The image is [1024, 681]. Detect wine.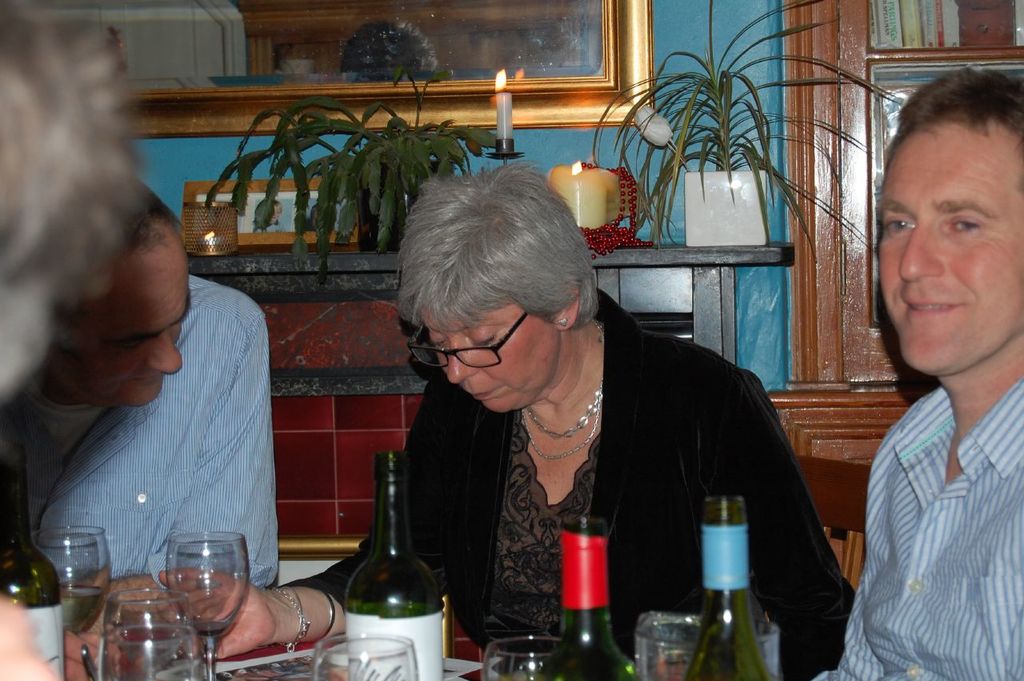
Detection: locate(681, 497, 774, 680).
